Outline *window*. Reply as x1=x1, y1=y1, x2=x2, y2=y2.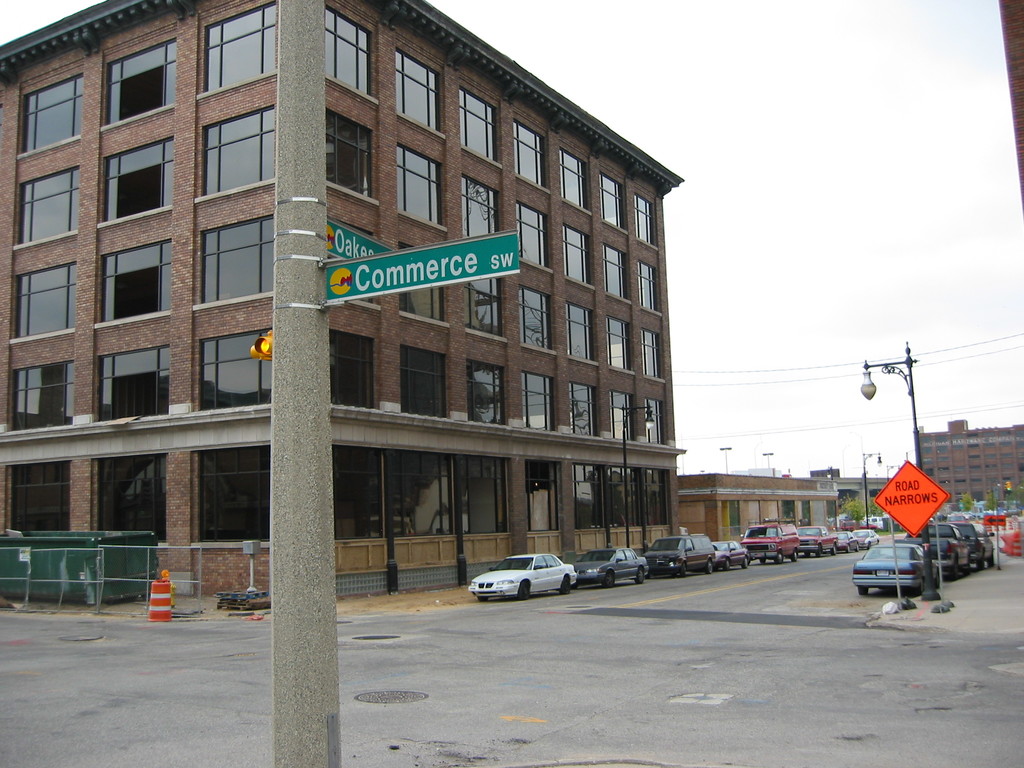
x1=3, y1=463, x2=70, y2=532.
